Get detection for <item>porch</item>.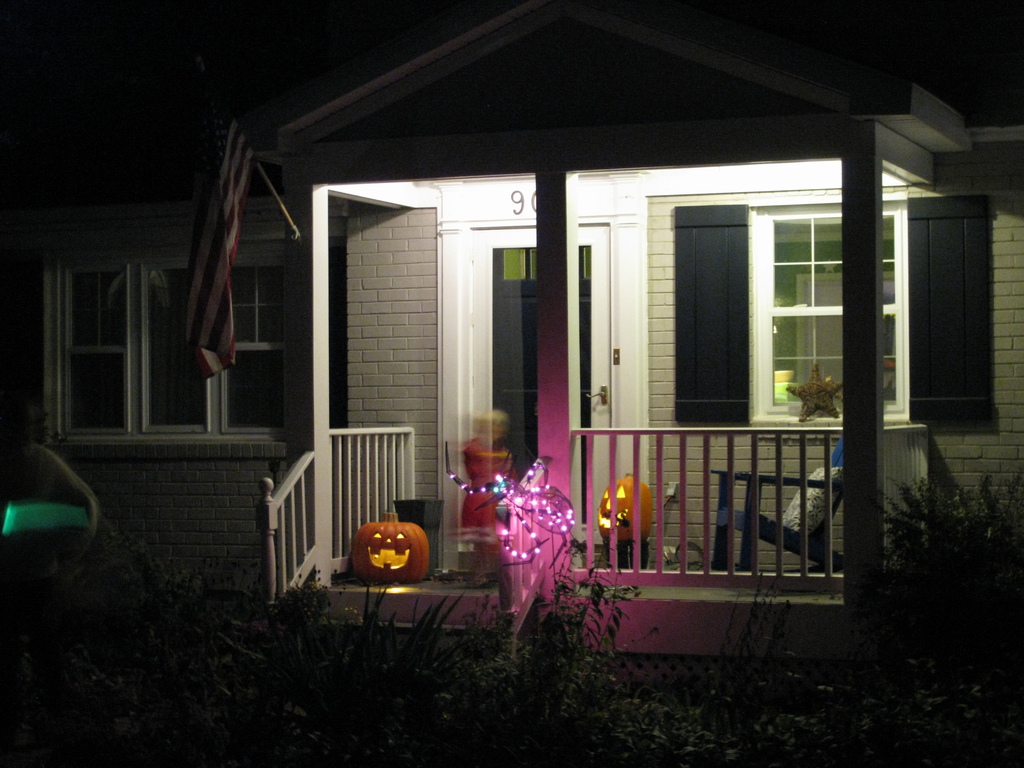
Detection: crop(266, 570, 888, 664).
